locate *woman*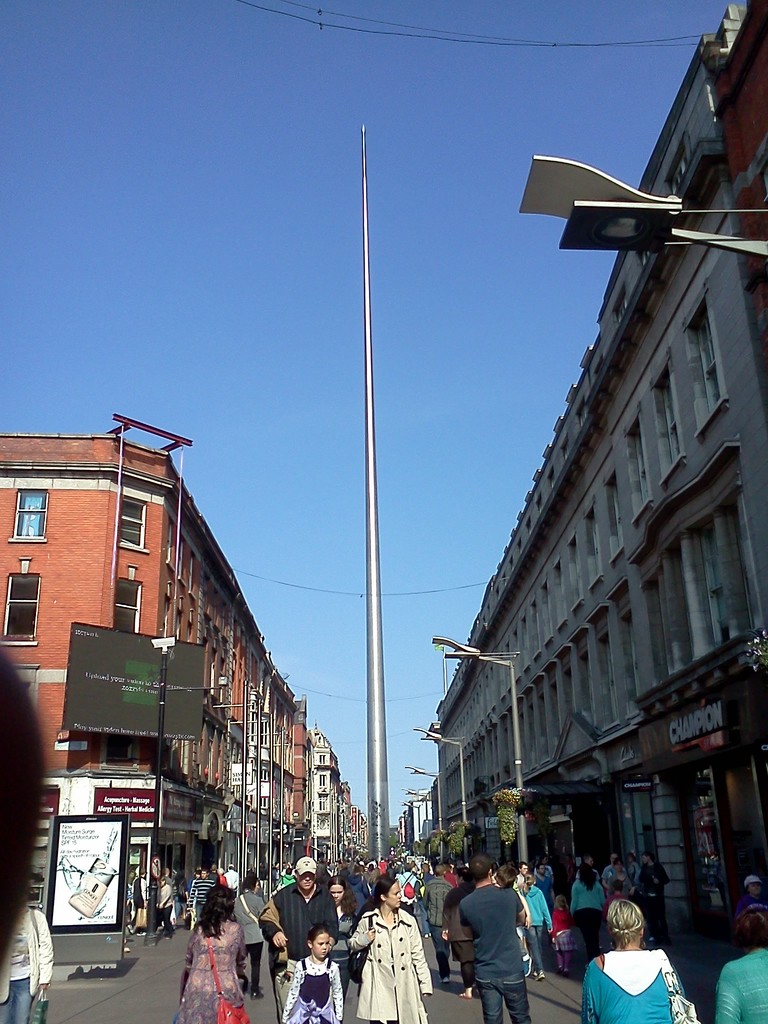
x1=175, y1=885, x2=247, y2=1023
